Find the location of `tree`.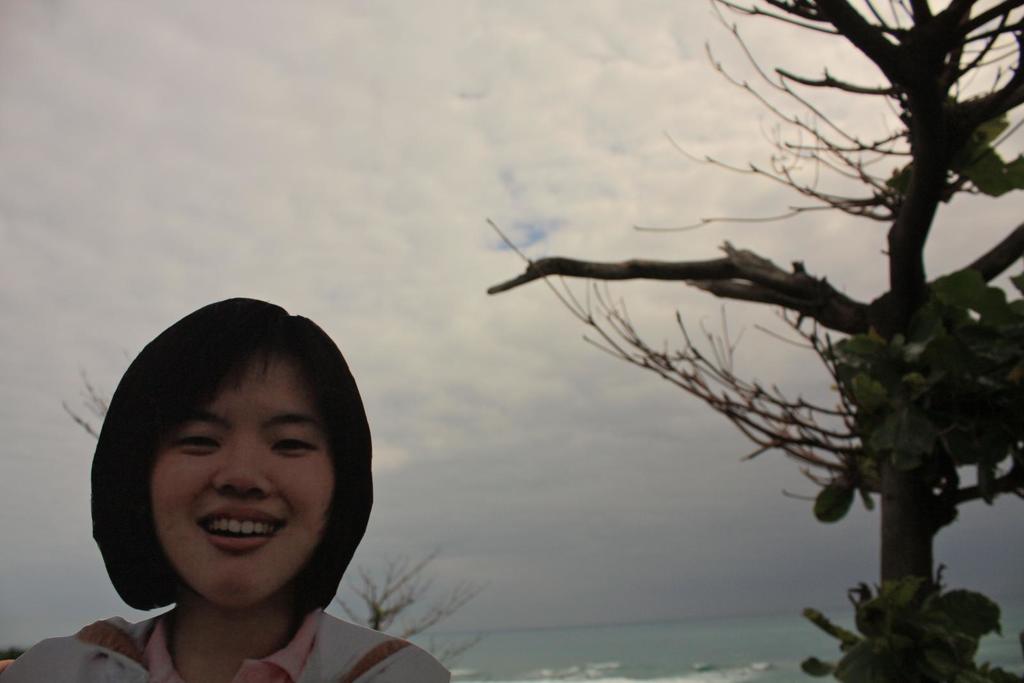
Location: BBox(60, 344, 154, 457).
